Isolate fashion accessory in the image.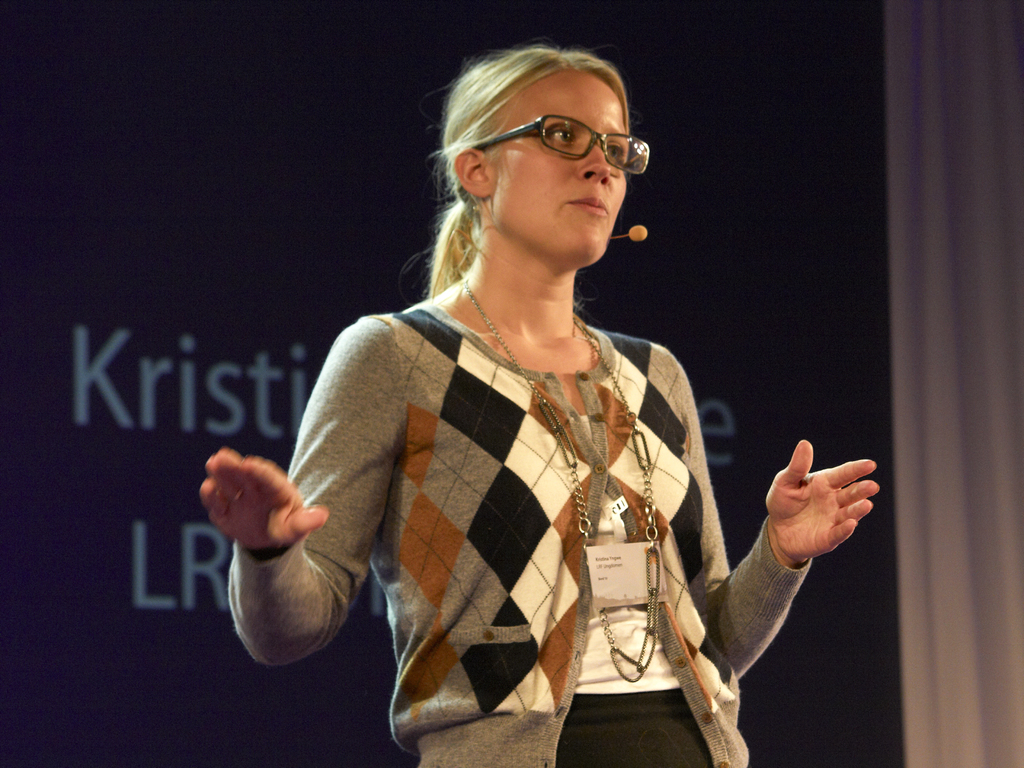
Isolated region: l=460, t=278, r=662, b=689.
